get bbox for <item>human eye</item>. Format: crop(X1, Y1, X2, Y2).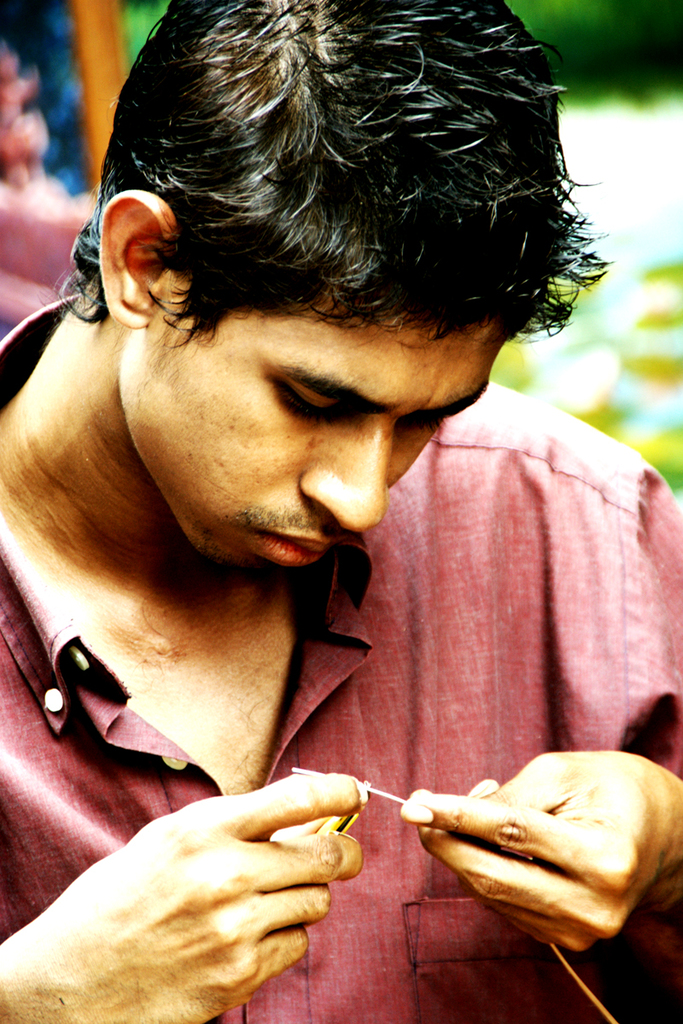
crop(248, 362, 371, 421).
